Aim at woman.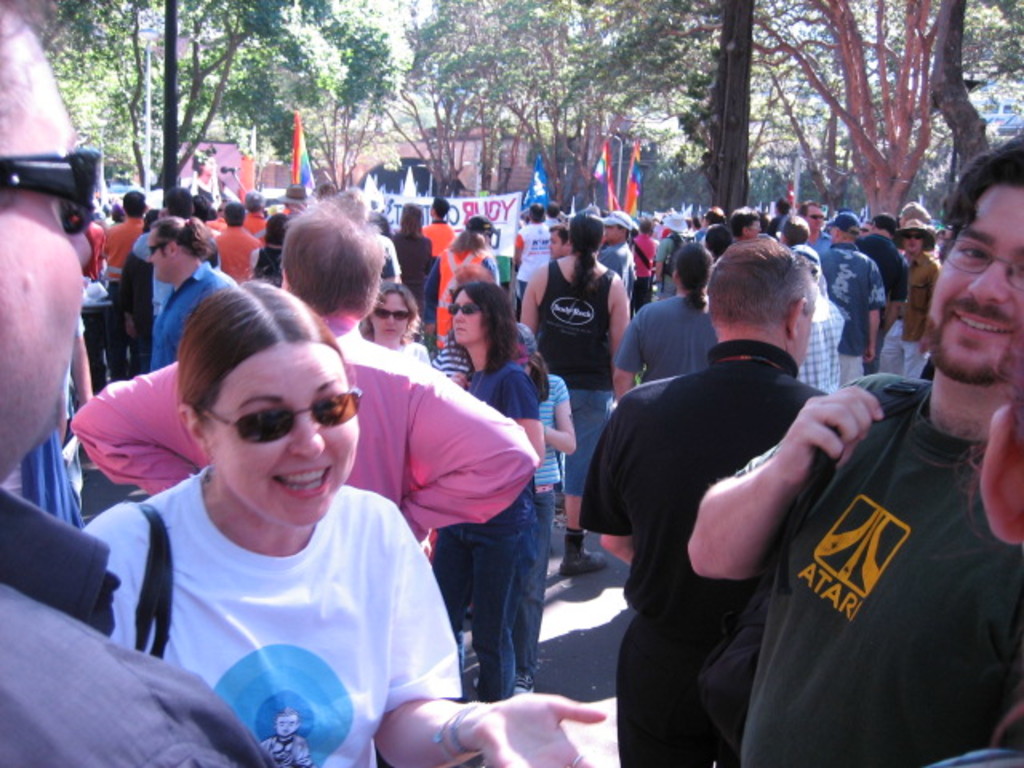
Aimed at [x1=78, y1=269, x2=482, y2=763].
